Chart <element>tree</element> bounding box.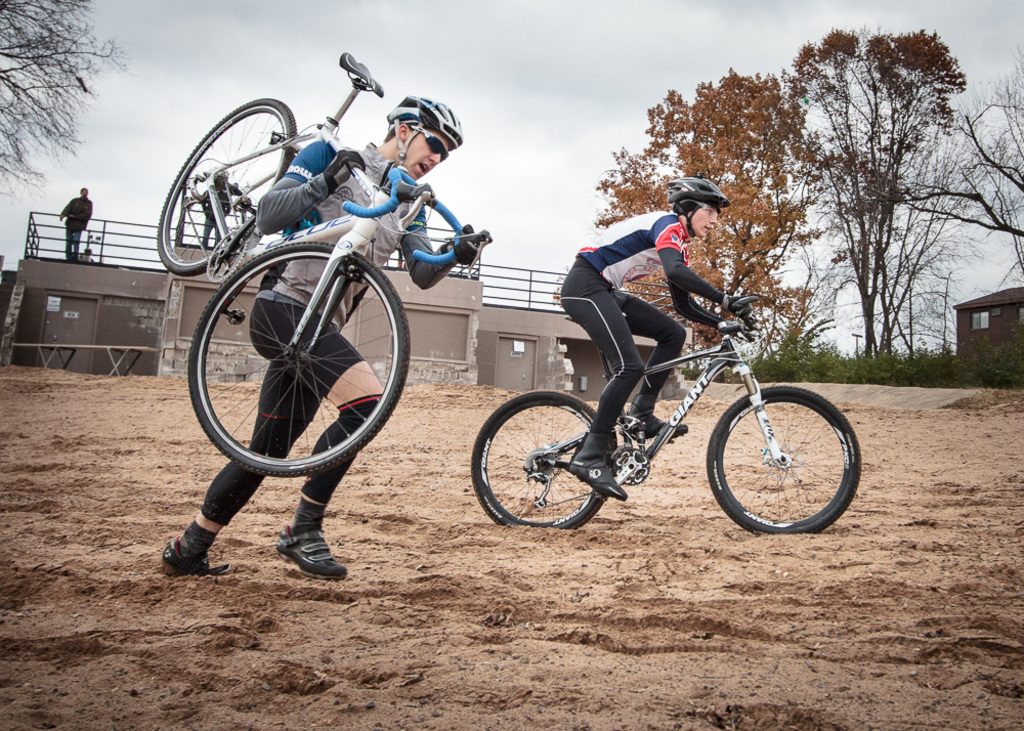
Charted: Rect(892, 39, 1023, 287).
